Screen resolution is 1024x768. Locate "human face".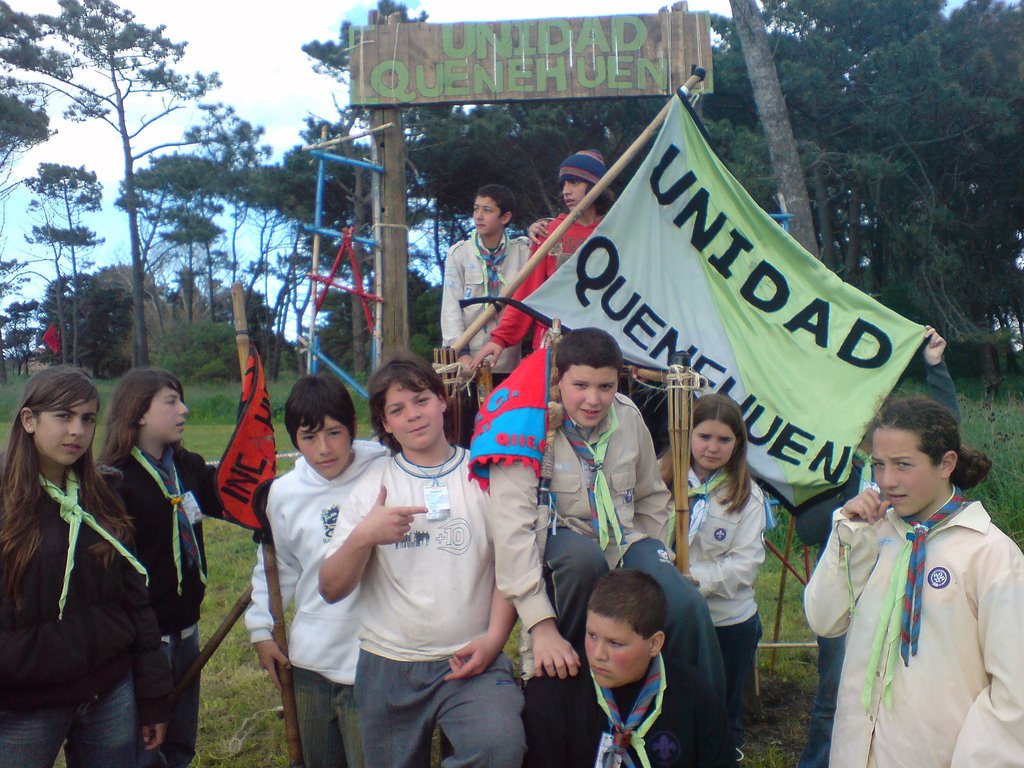
select_region(872, 429, 941, 516).
